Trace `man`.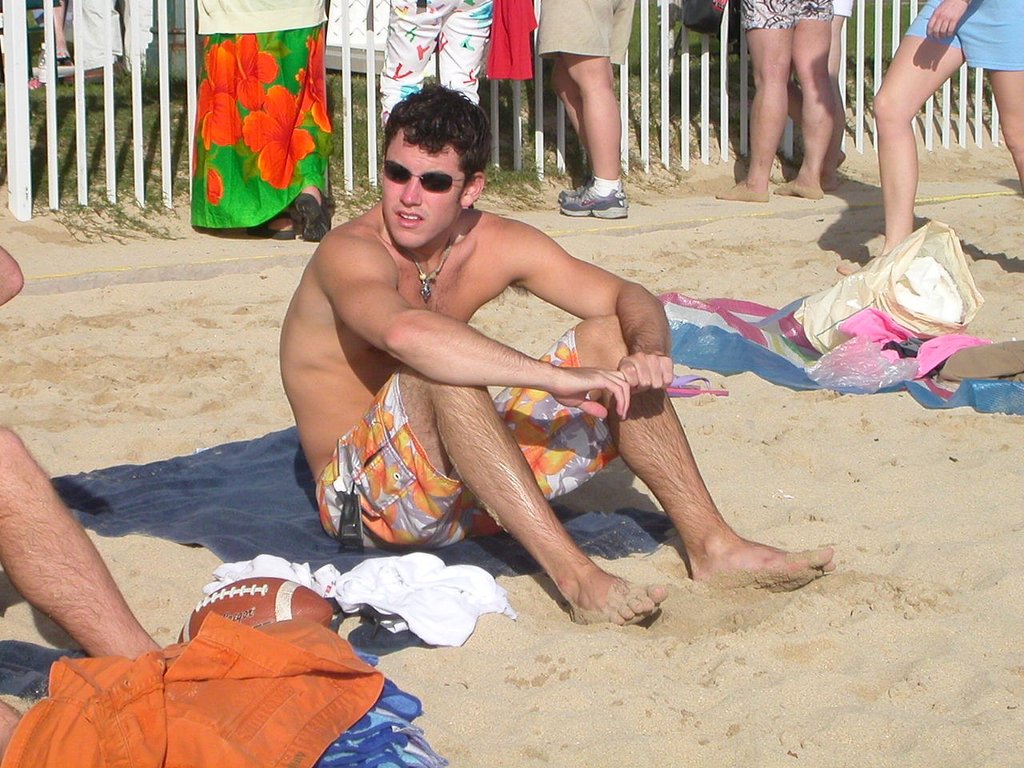
Traced to pyautogui.locateOnScreen(276, 106, 746, 641).
